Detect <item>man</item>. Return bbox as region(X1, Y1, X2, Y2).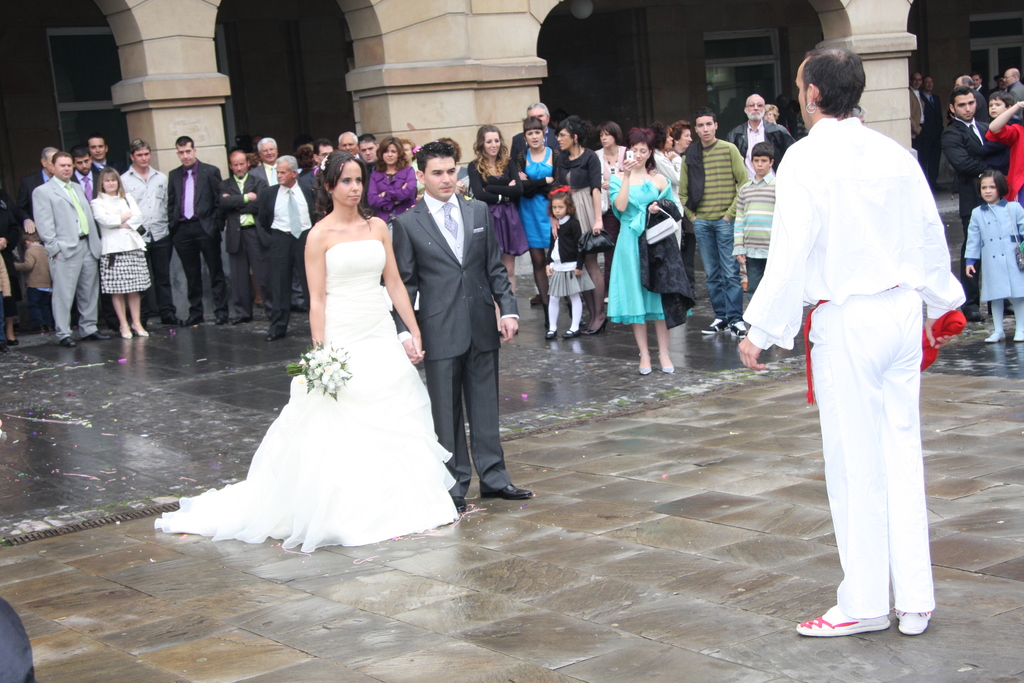
region(335, 131, 364, 167).
